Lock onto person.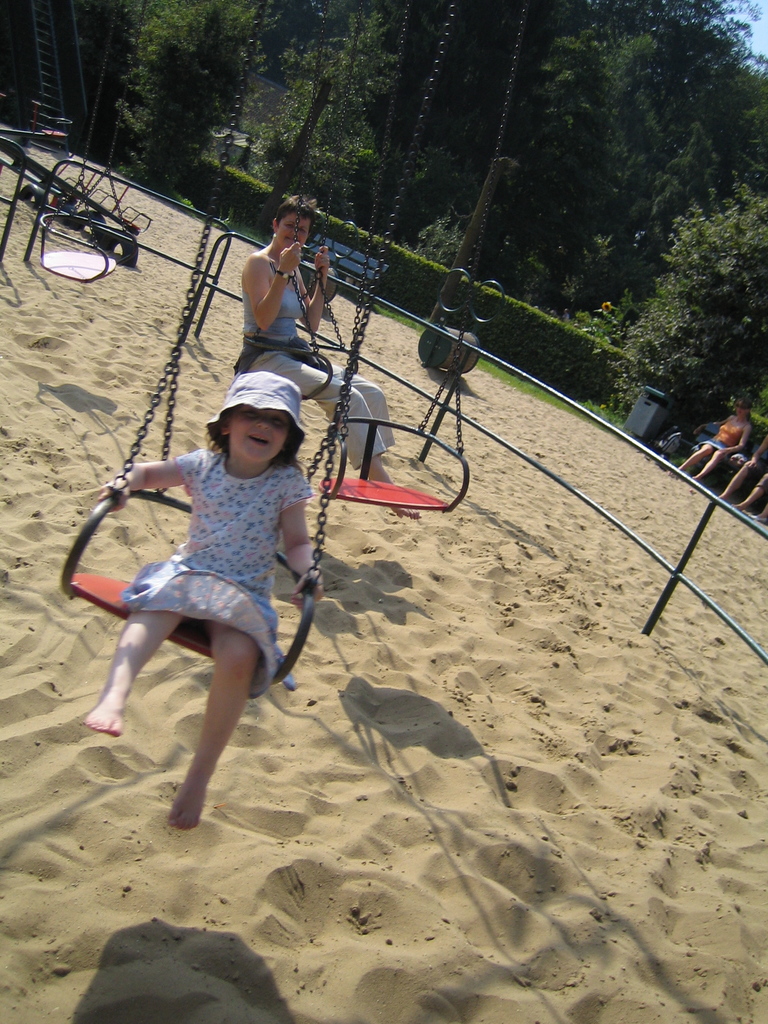
Locked: (left=684, top=400, right=752, bottom=474).
